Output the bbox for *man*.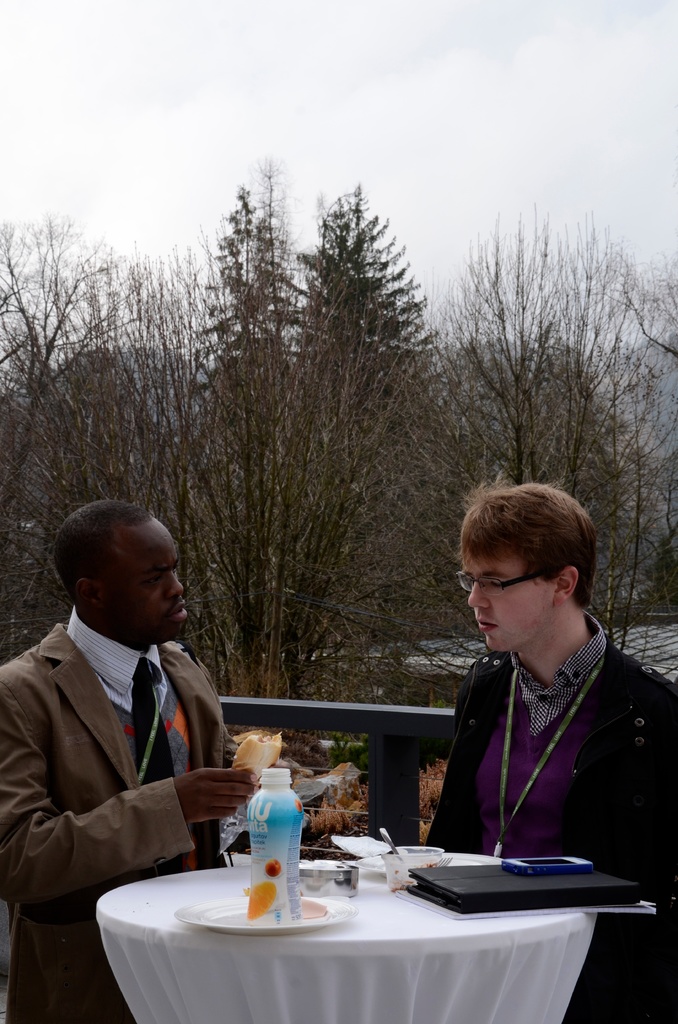
<bbox>417, 469, 677, 1022</bbox>.
